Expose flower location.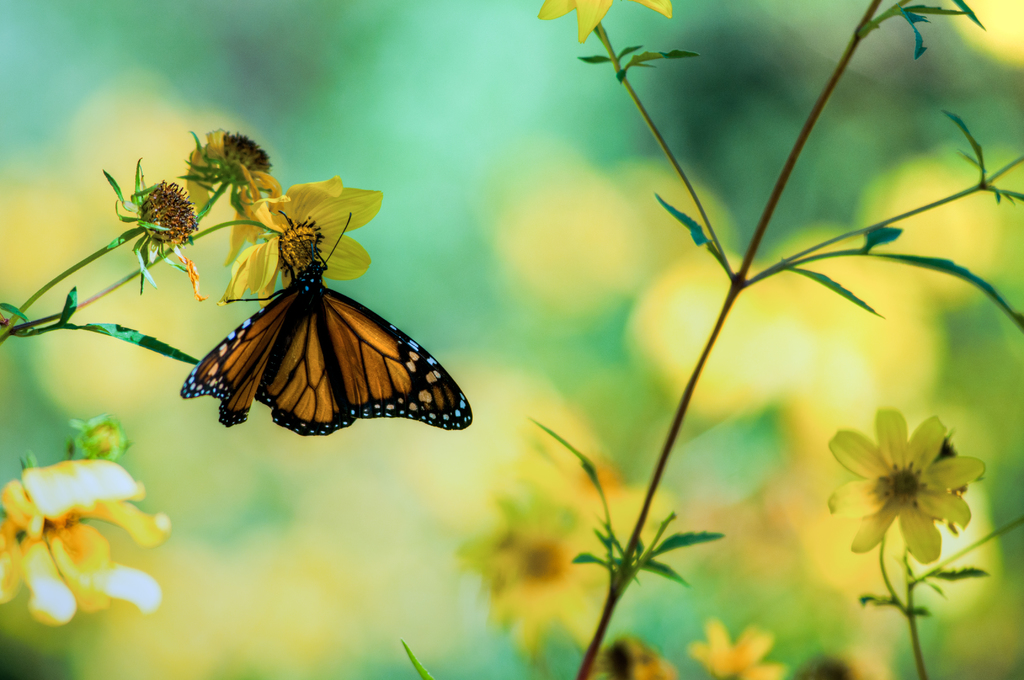
Exposed at [x1=534, y1=0, x2=675, y2=42].
